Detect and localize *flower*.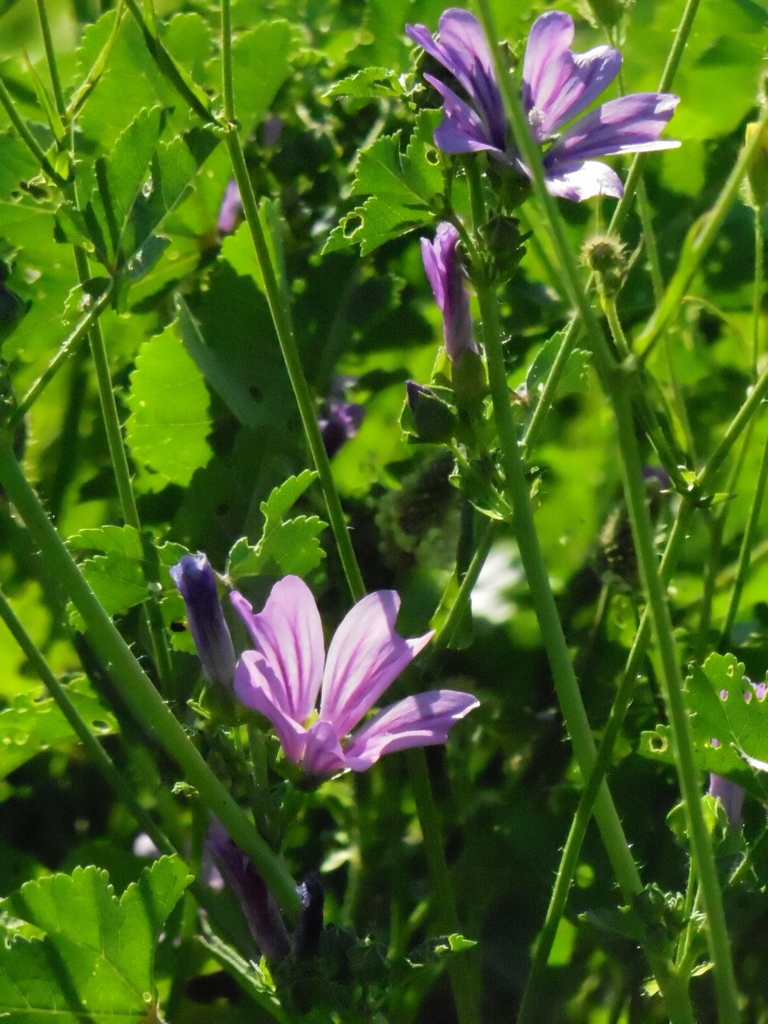
Localized at 401, 1, 678, 216.
